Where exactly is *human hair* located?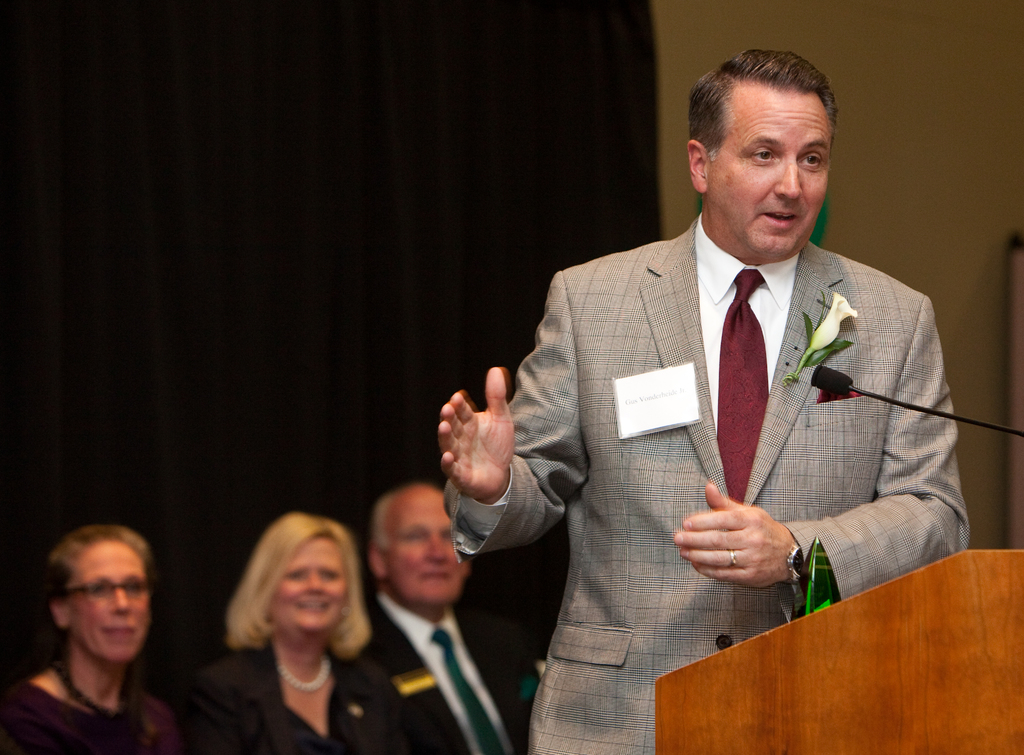
Its bounding box is detection(44, 521, 150, 607).
